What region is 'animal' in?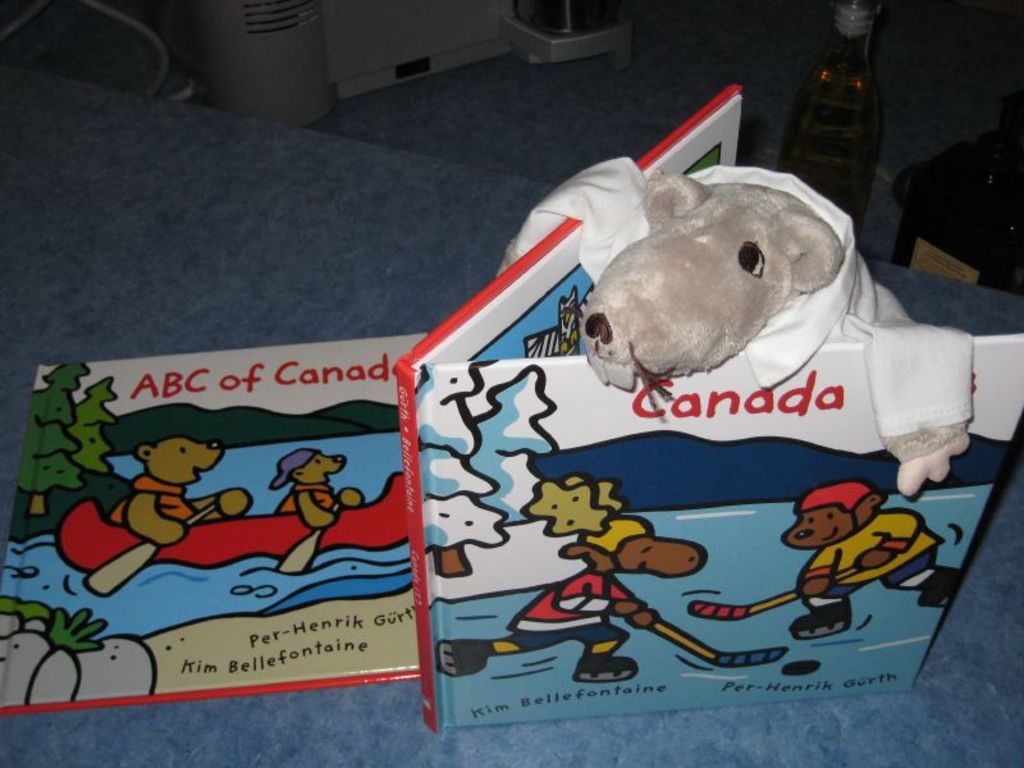
(x1=777, y1=485, x2=957, y2=643).
